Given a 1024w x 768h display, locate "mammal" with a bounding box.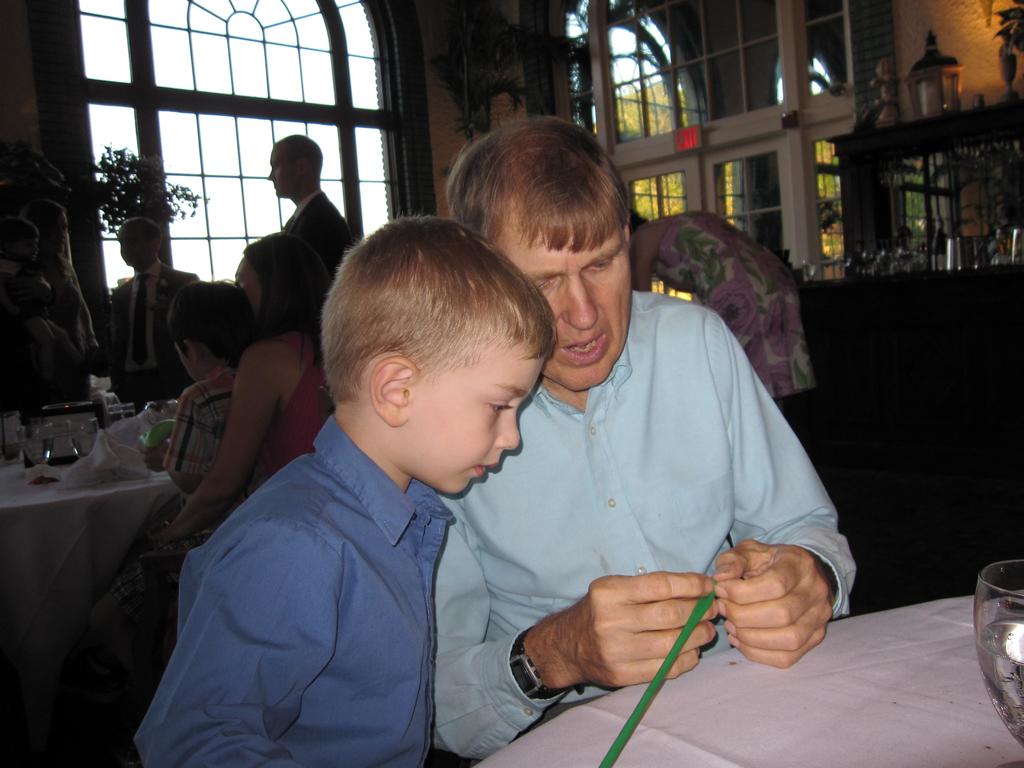
Located: 103, 211, 208, 417.
